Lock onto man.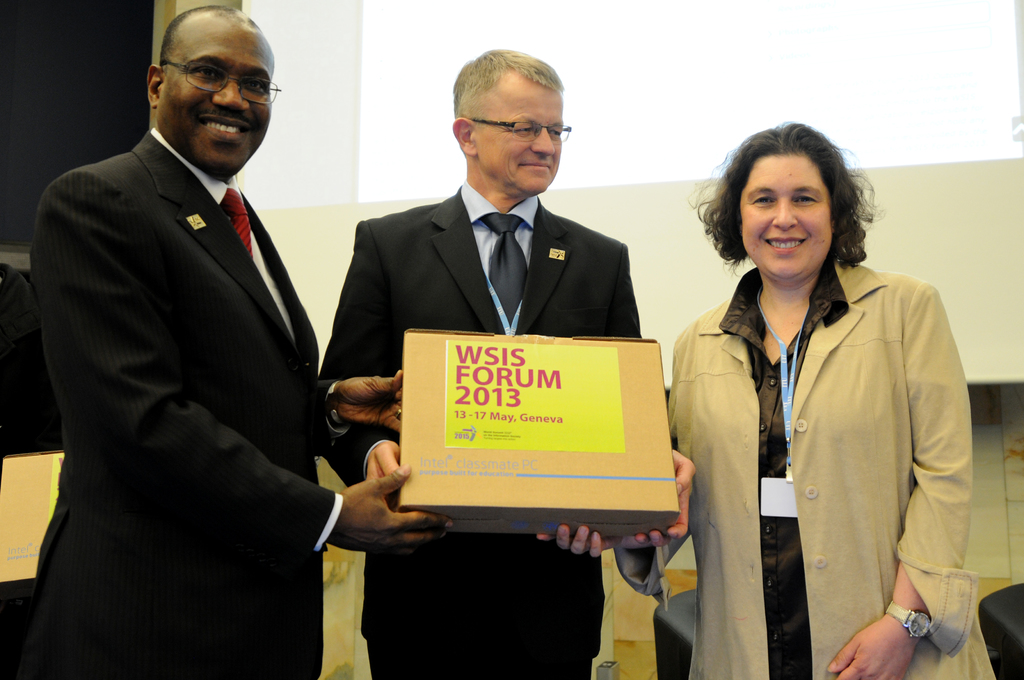
Locked: left=19, top=0, right=352, bottom=665.
